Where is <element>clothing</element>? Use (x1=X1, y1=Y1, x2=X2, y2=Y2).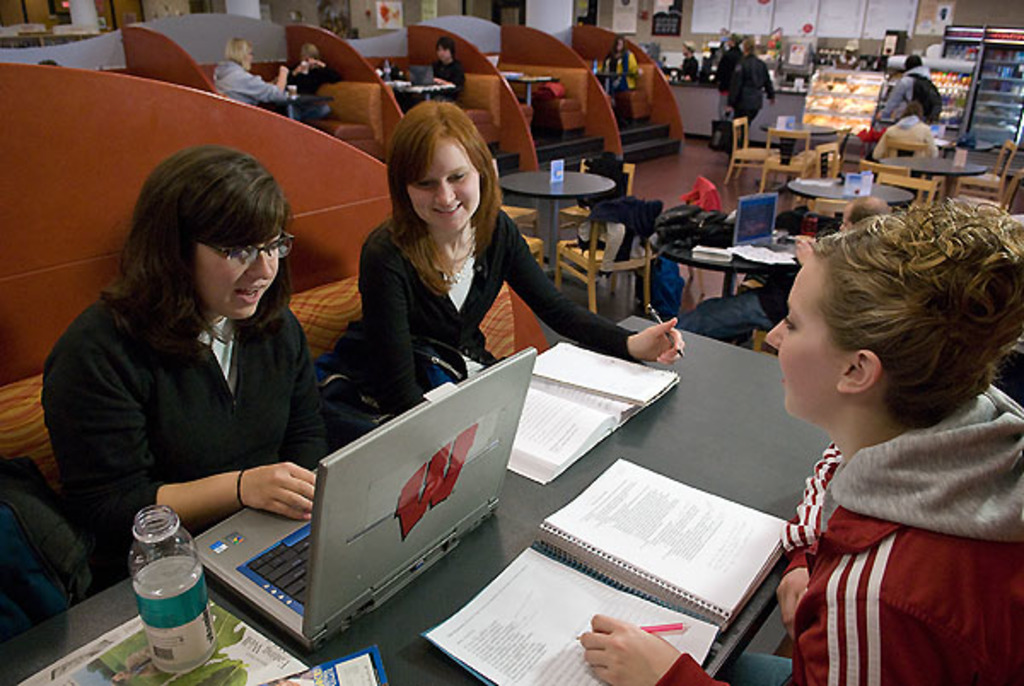
(x1=872, y1=58, x2=928, y2=126).
